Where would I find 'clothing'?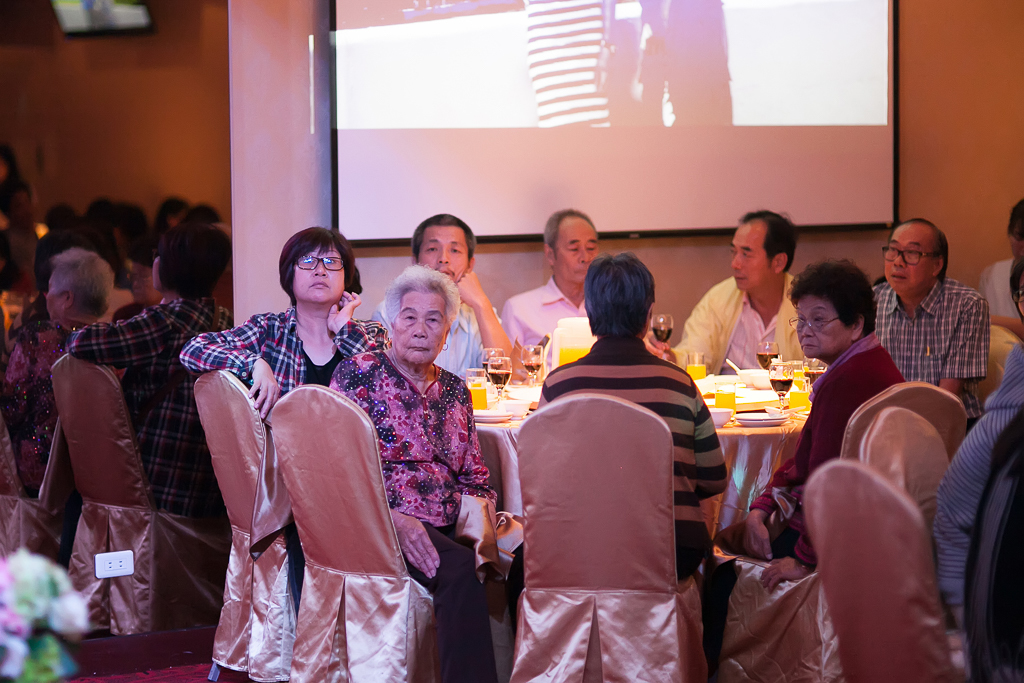
At bbox=[762, 343, 907, 548].
